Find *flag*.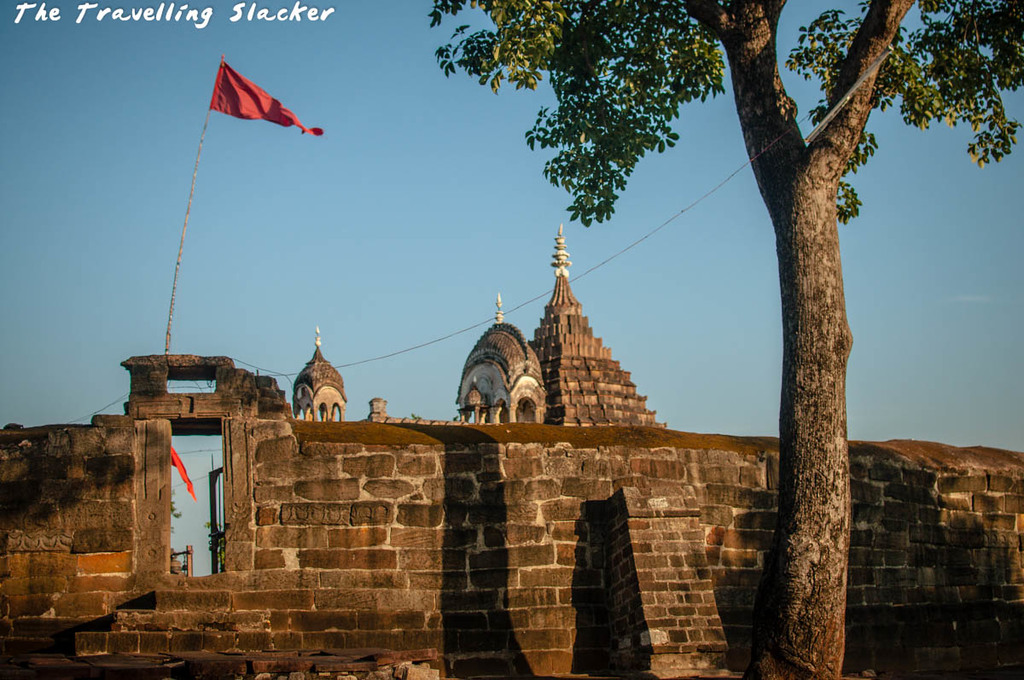
pyautogui.locateOnScreen(163, 446, 202, 503).
